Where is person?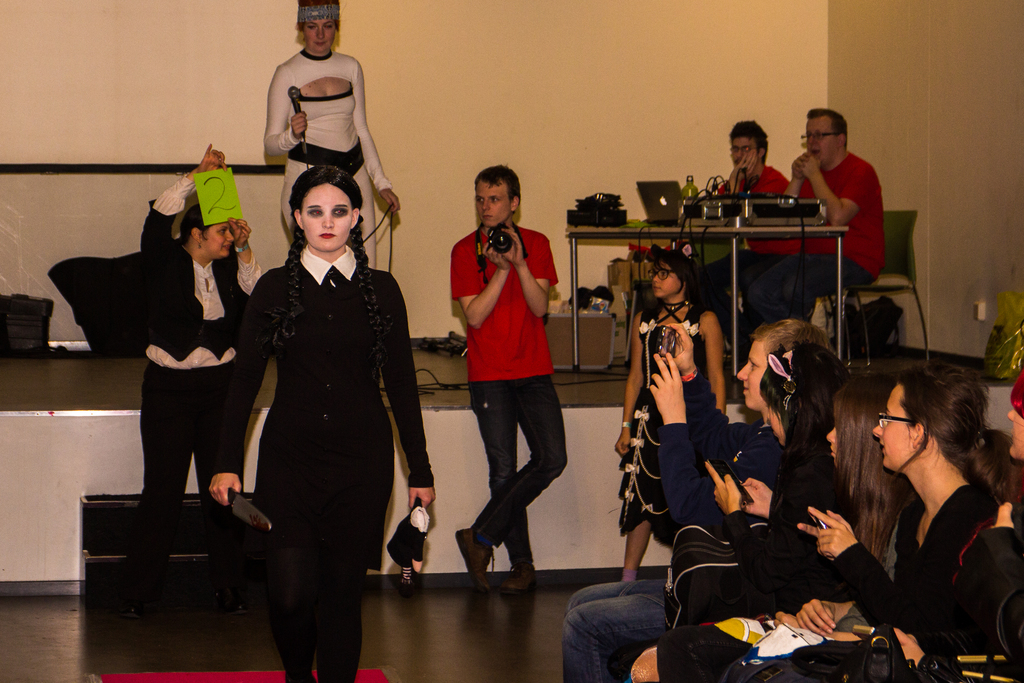
207:160:436:682.
